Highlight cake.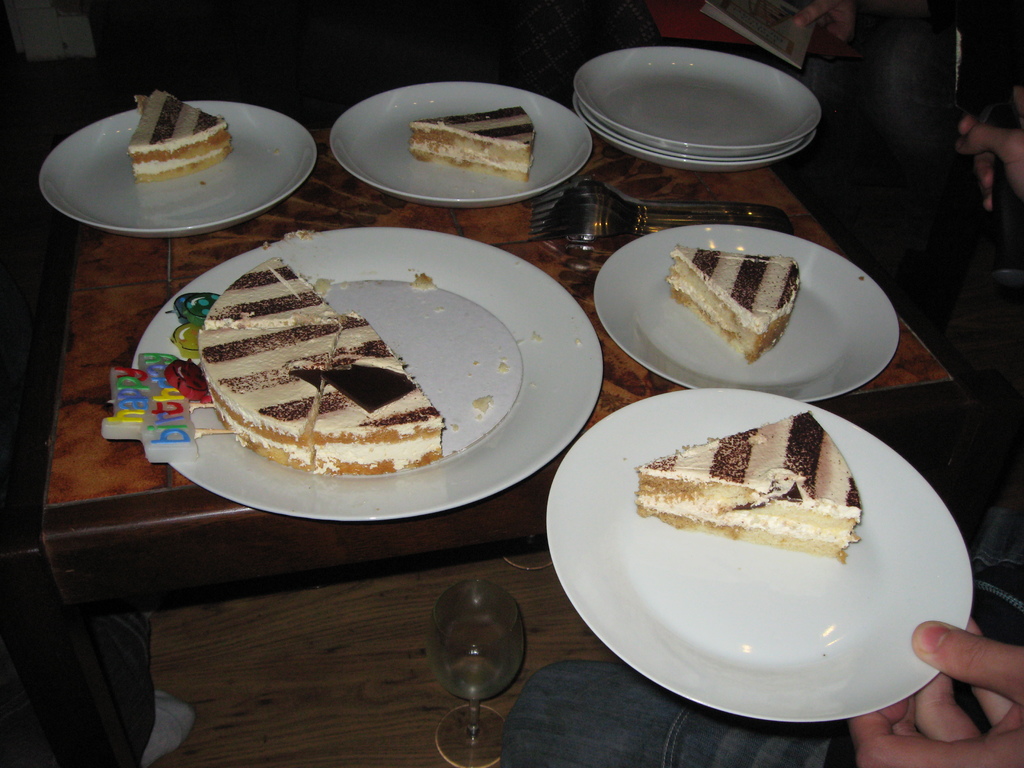
Highlighted region: crop(201, 259, 445, 471).
